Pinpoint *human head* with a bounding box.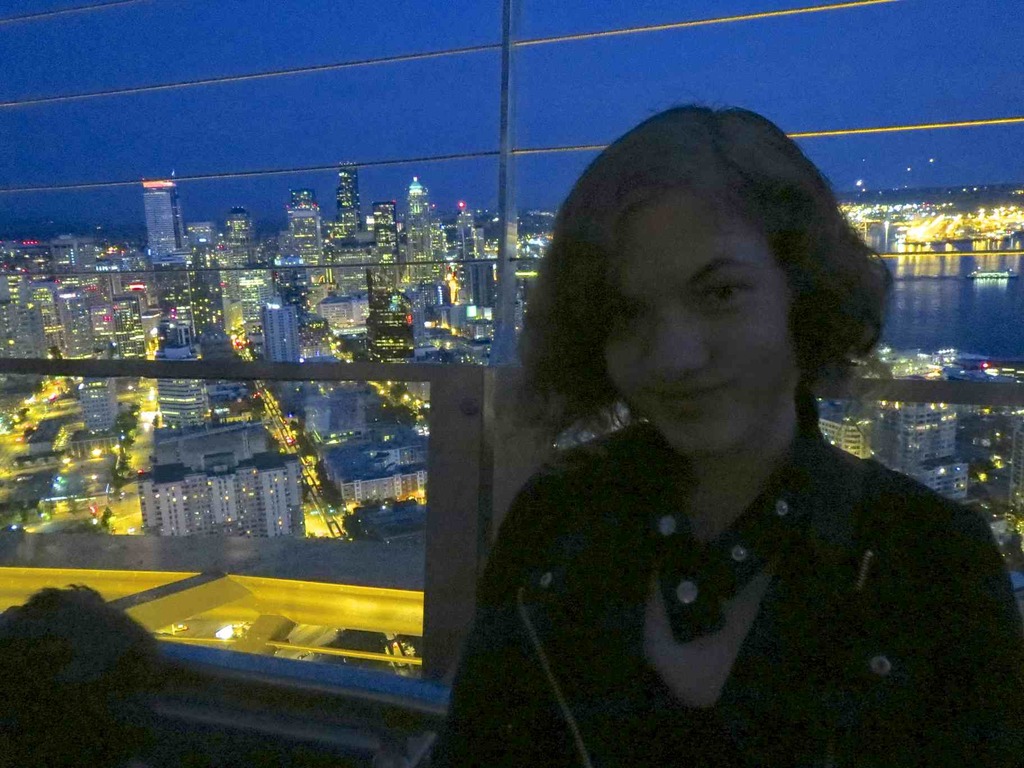
l=534, t=100, r=869, b=470.
